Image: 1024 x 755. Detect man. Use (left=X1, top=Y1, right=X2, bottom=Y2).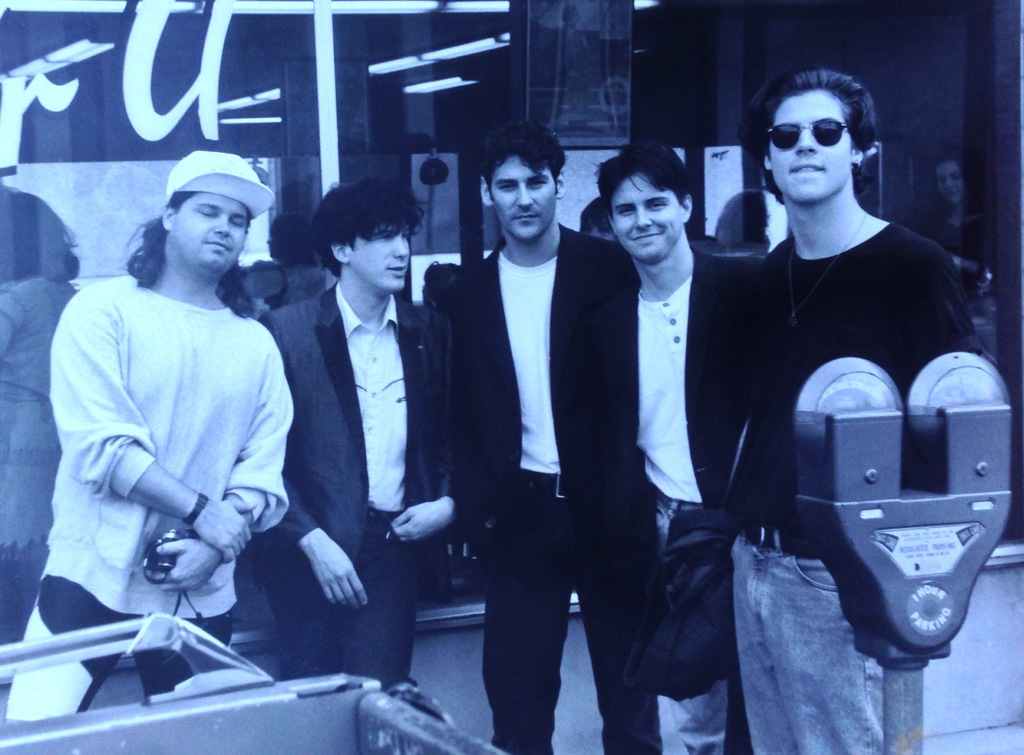
(left=419, top=104, right=610, bottom=751).
